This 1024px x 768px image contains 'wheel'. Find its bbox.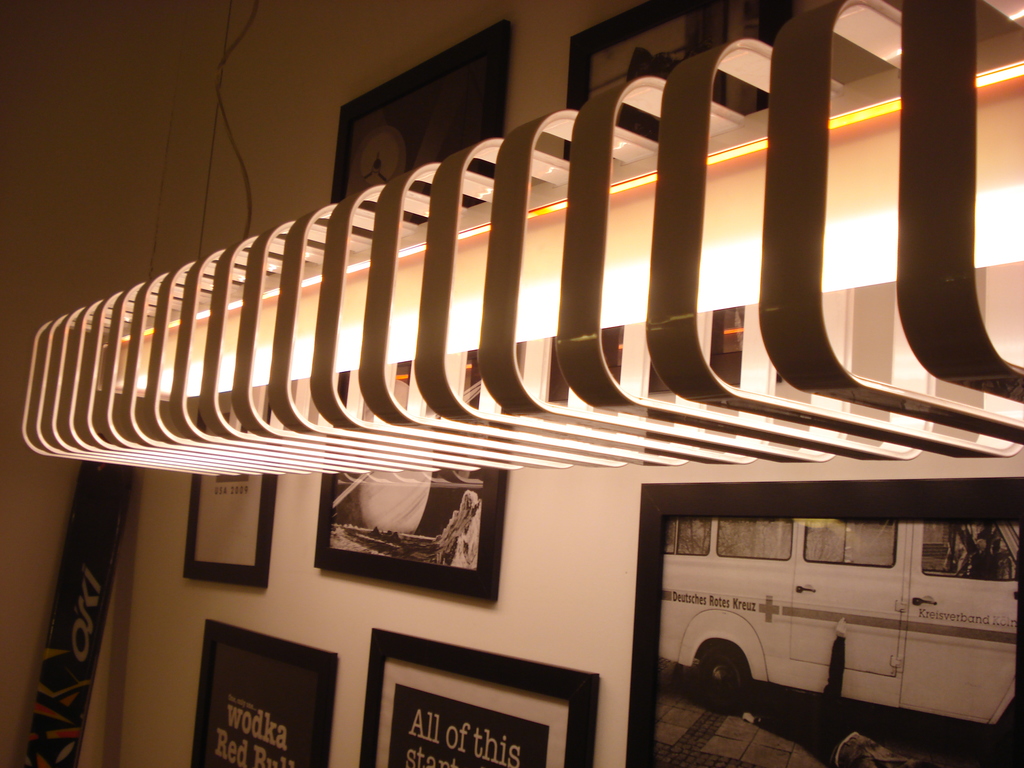
select_region(691, 650, 755, 716).
